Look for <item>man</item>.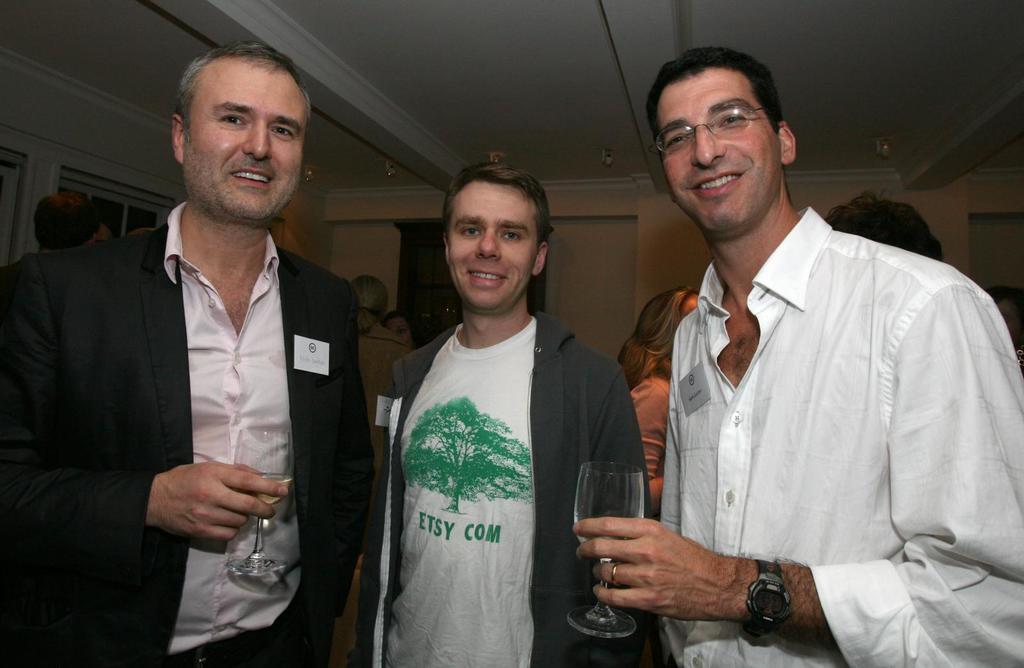
Found: box=[371, 156, 650, 667].
